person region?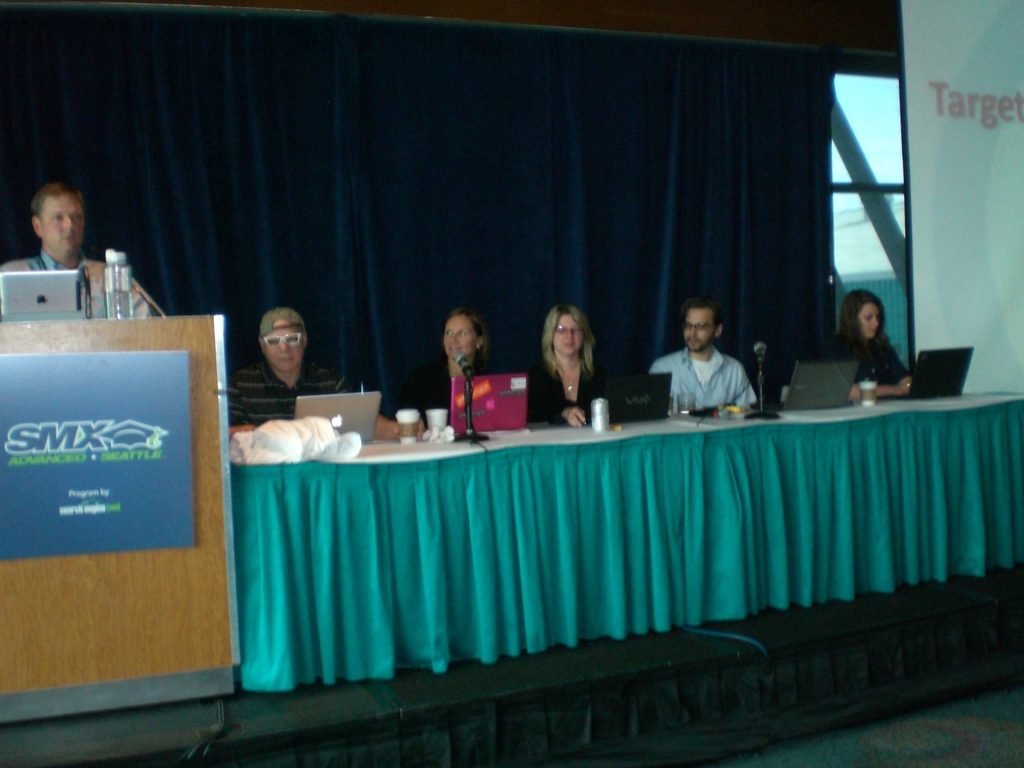
box=[0, 184, 157, 318]
